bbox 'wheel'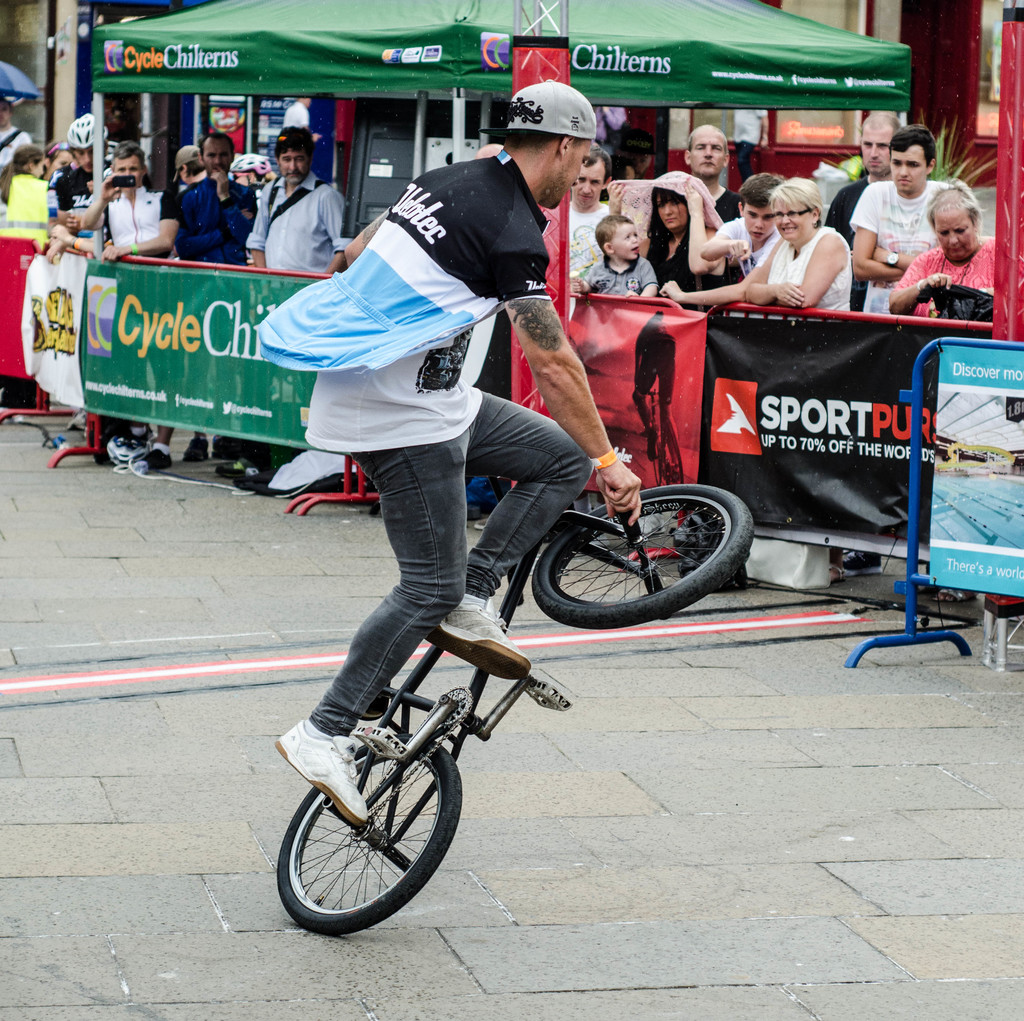
left=650, top=428, right=659, bottom=489
